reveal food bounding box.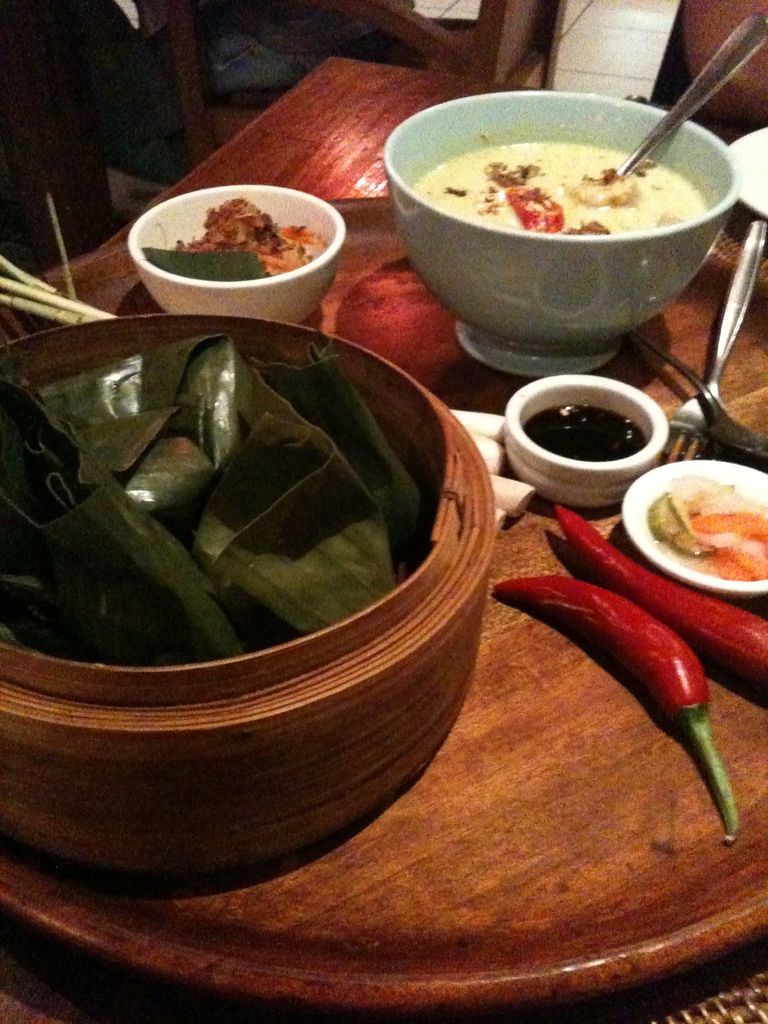
Revealed: bbox=[138, 196, 328, 280].
